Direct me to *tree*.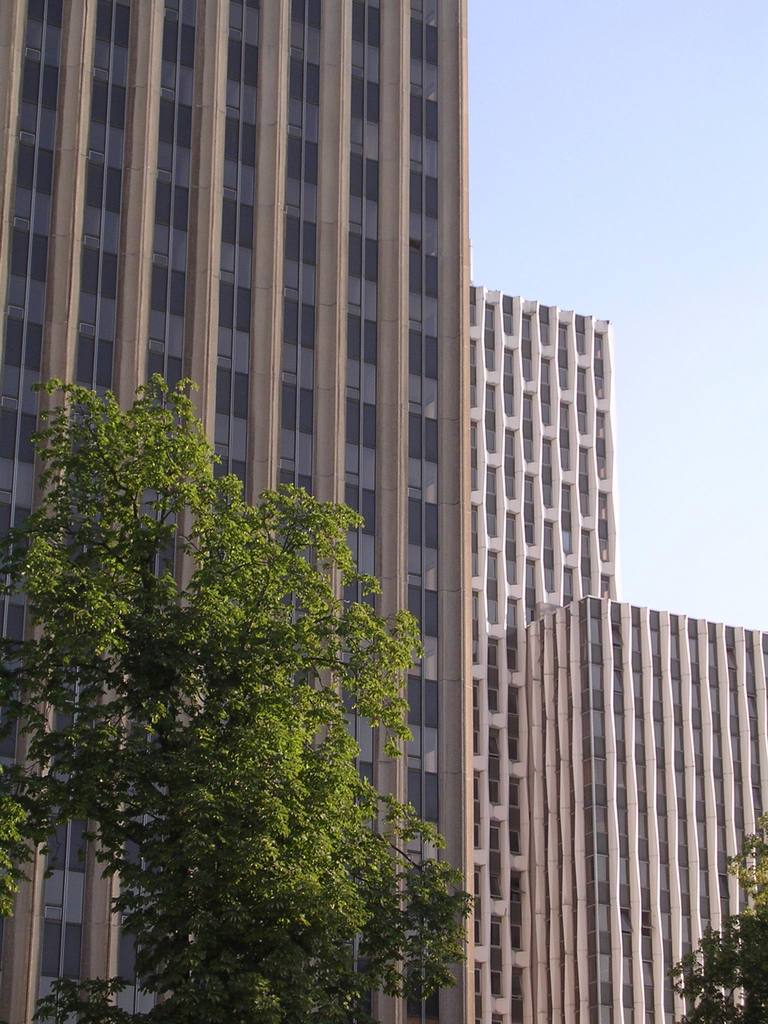
Direction: bbox=(0, 370, 480, 1023).
